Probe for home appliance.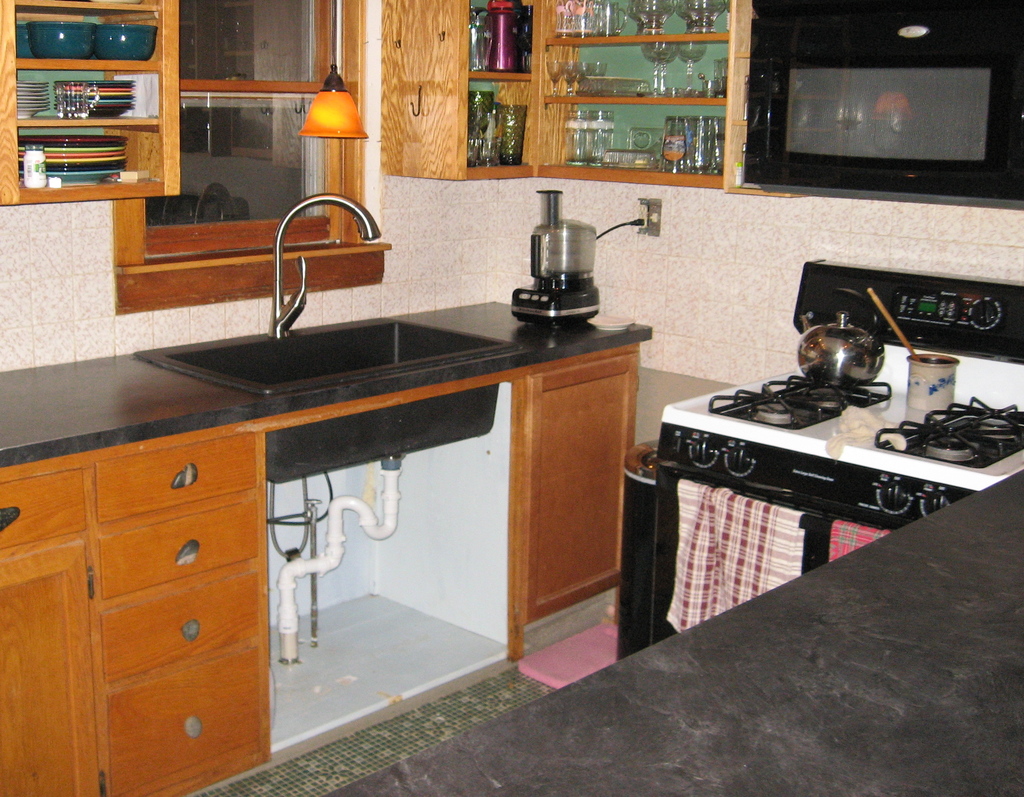
Probe result: l=654, t=259, r=1023, b=643.
